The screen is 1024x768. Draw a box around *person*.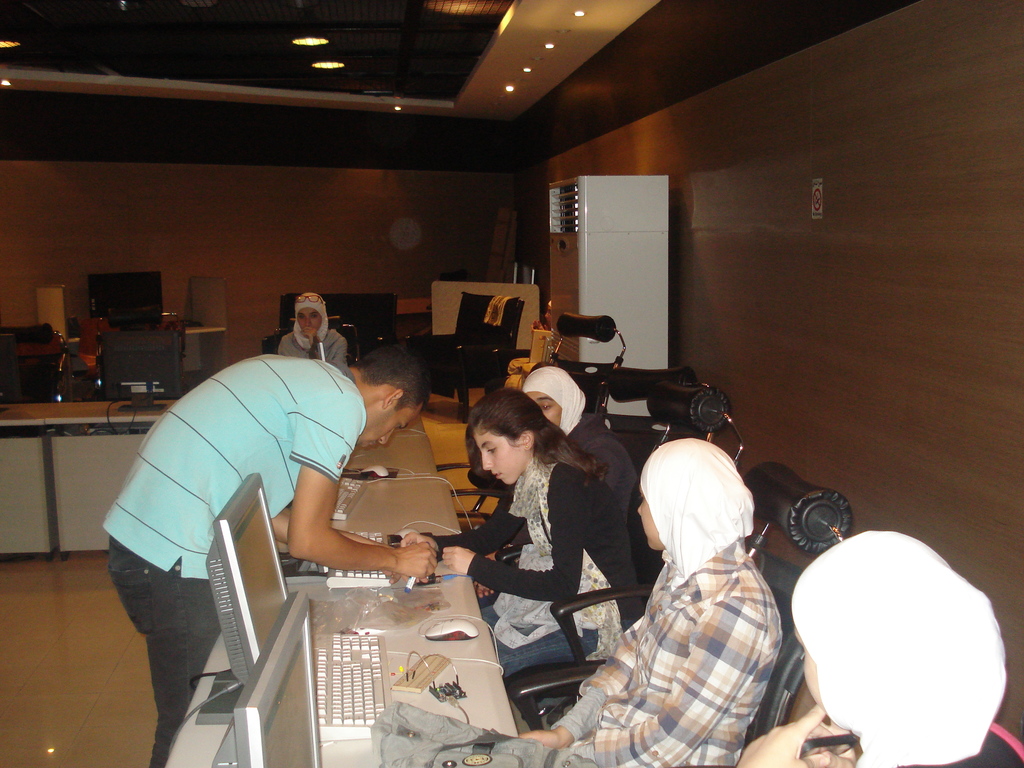
{"left": 476, "top": 365, "right": 639, "bottom": 609}.
